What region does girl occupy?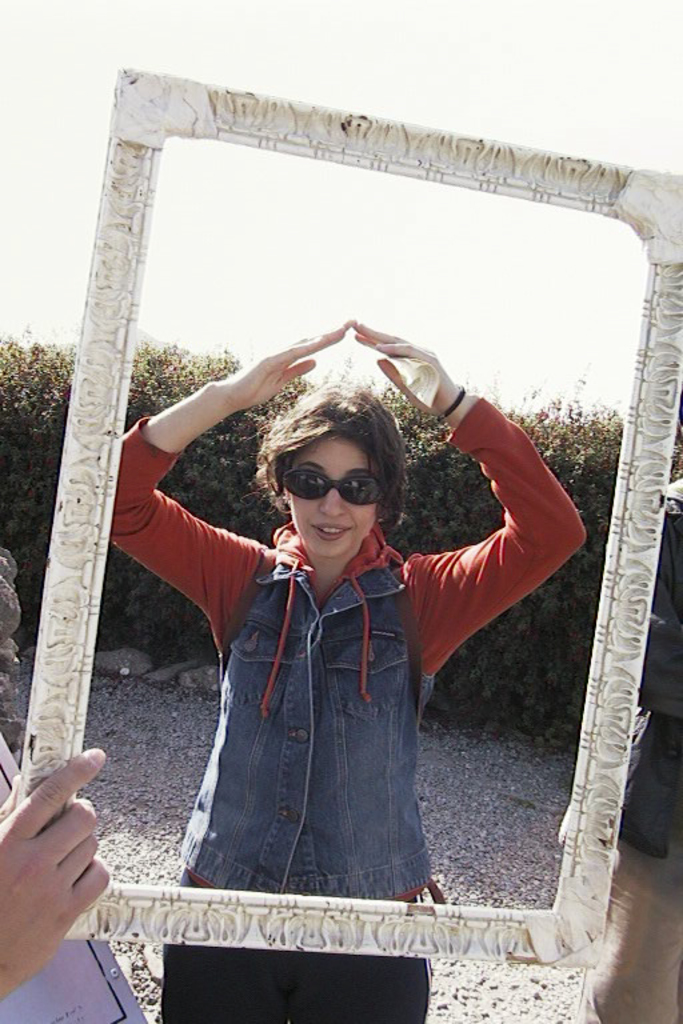
pyautogui.locateOnScreen(117, 319, 591, 1023).
